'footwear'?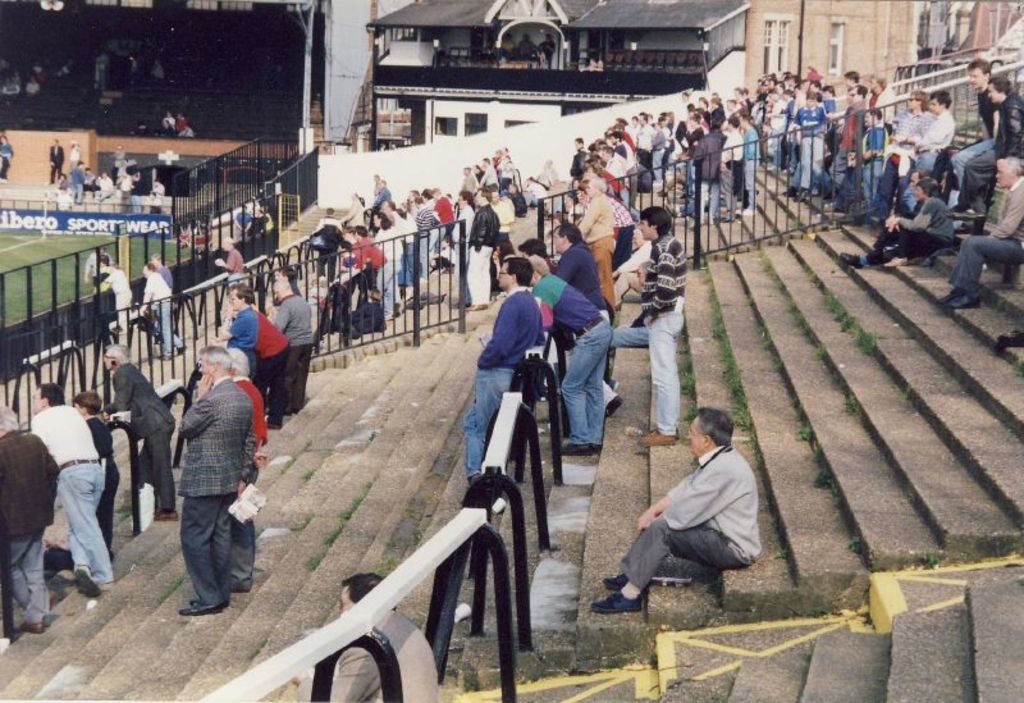
[840,250,863,271]
